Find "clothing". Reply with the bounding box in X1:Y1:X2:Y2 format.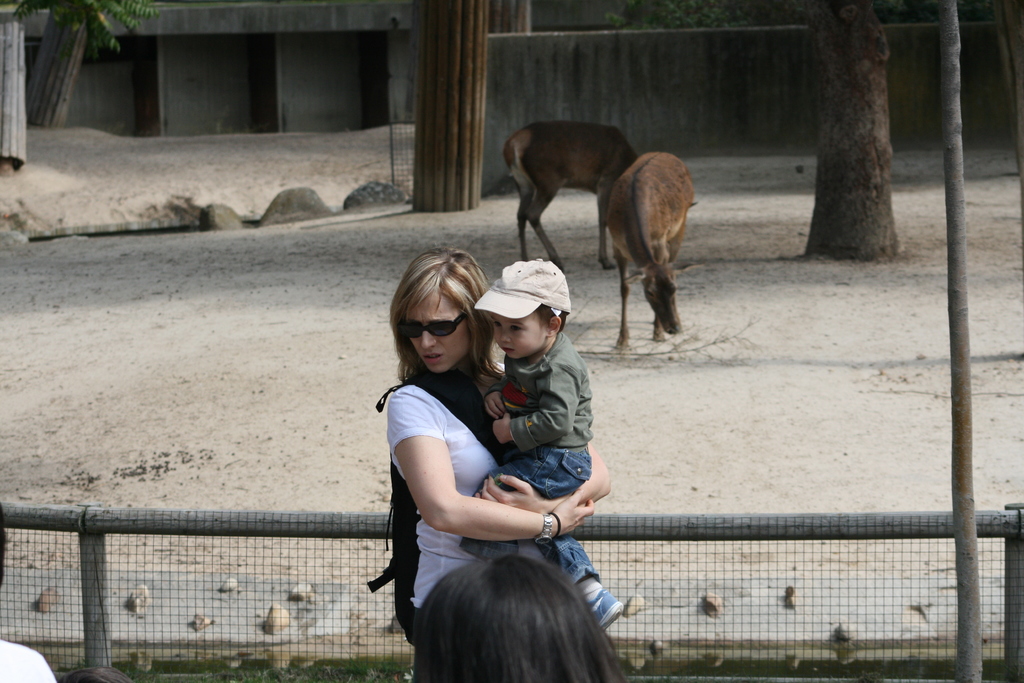
0:636:54:682.
